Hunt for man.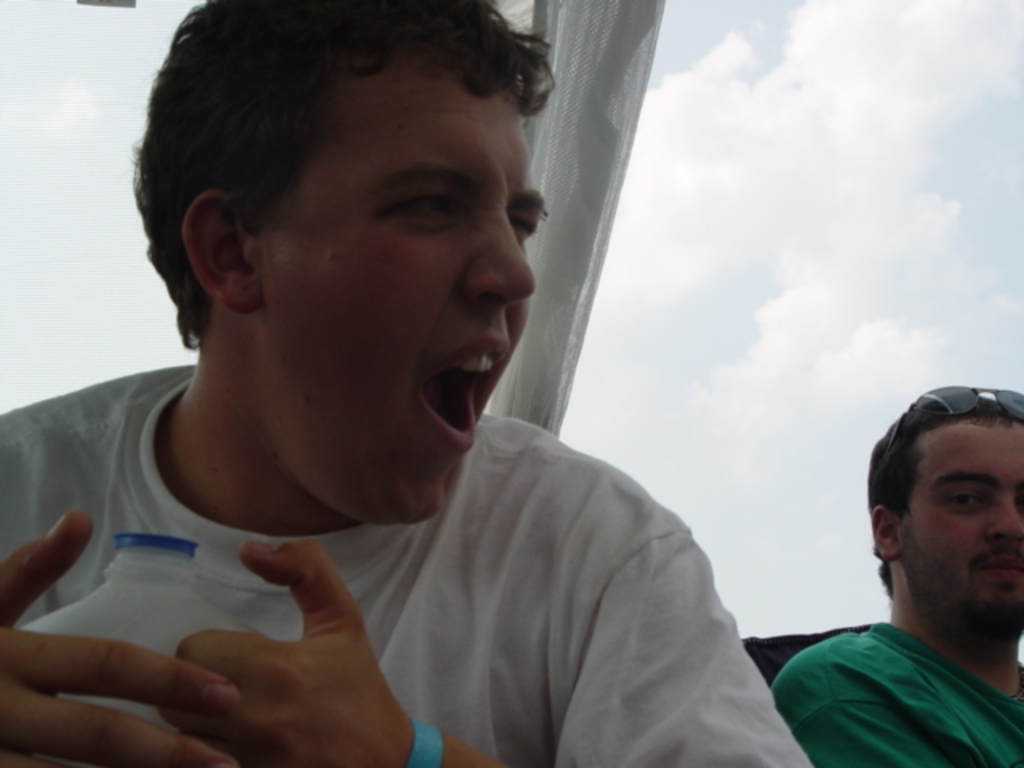
Hunted down at pyautogui.locateOnScreen(758, 395, 1023, 767).
